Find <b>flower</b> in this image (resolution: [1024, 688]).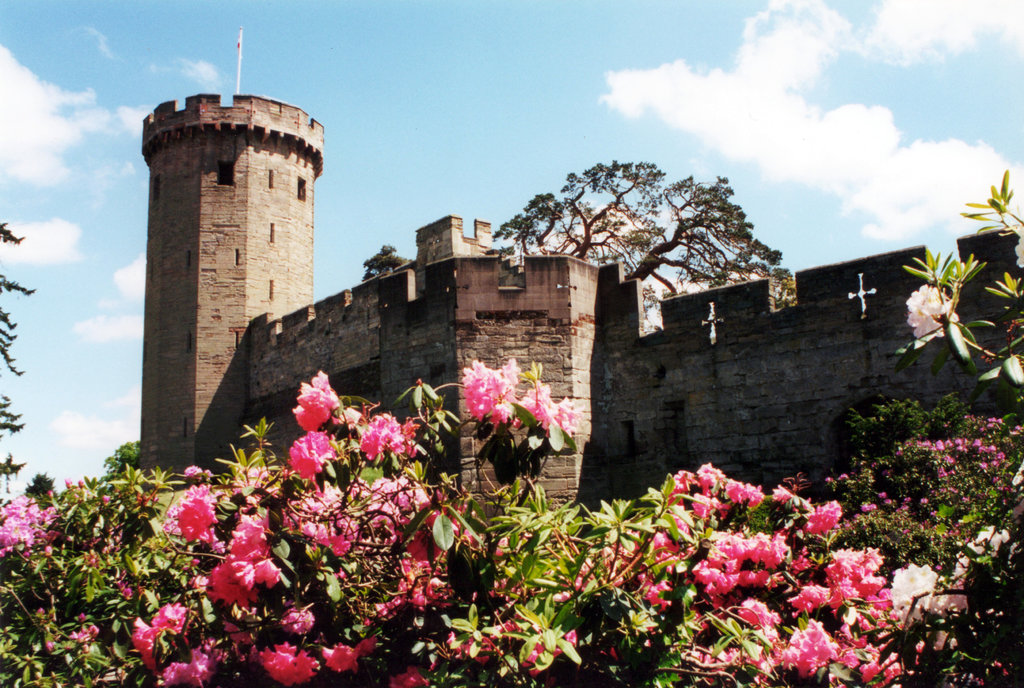
pyautogui.locateOnScreen(162, 480, 222, 538).
